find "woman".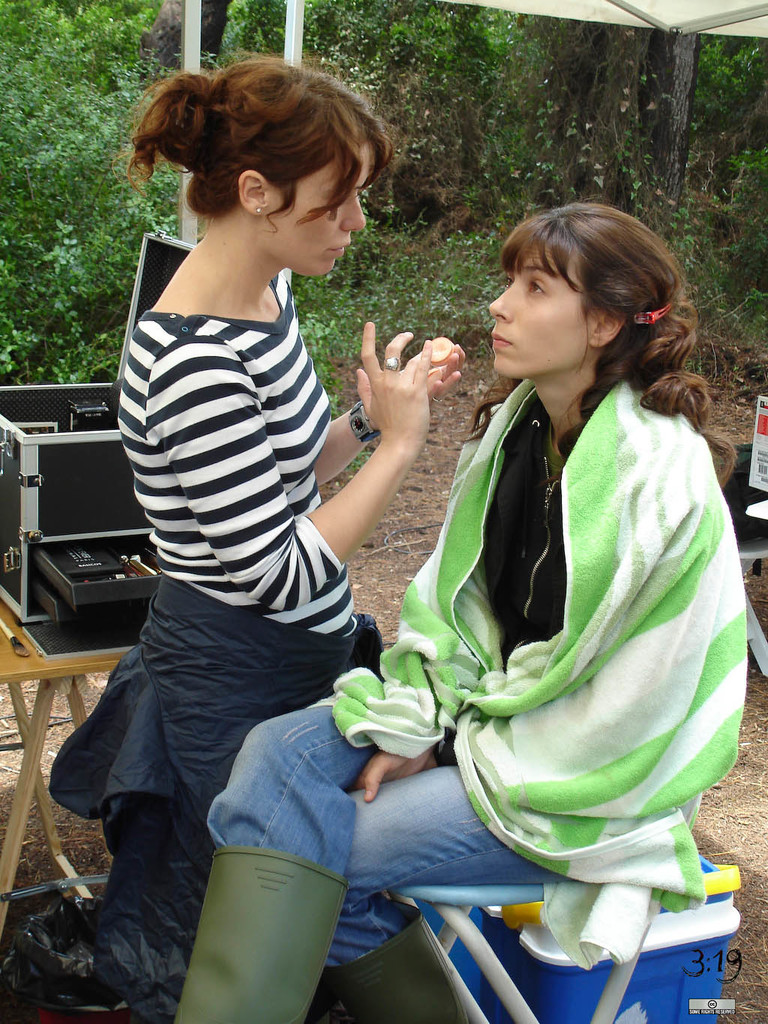
296:175:713:996.
